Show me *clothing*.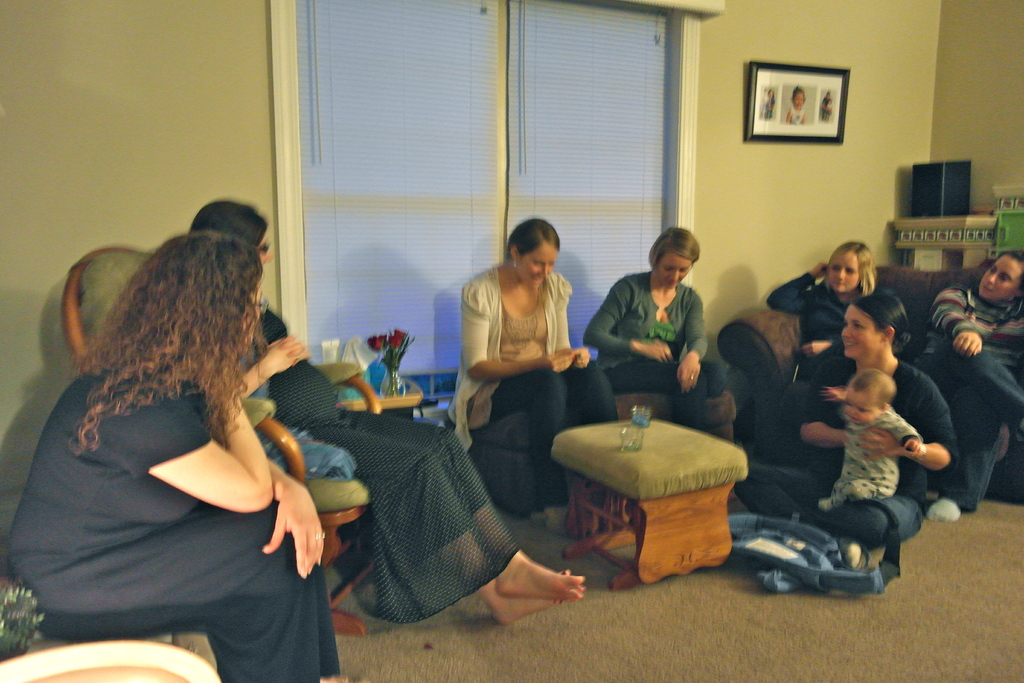
*clothing* is here: BBox(912, 273, 1023, 515).
